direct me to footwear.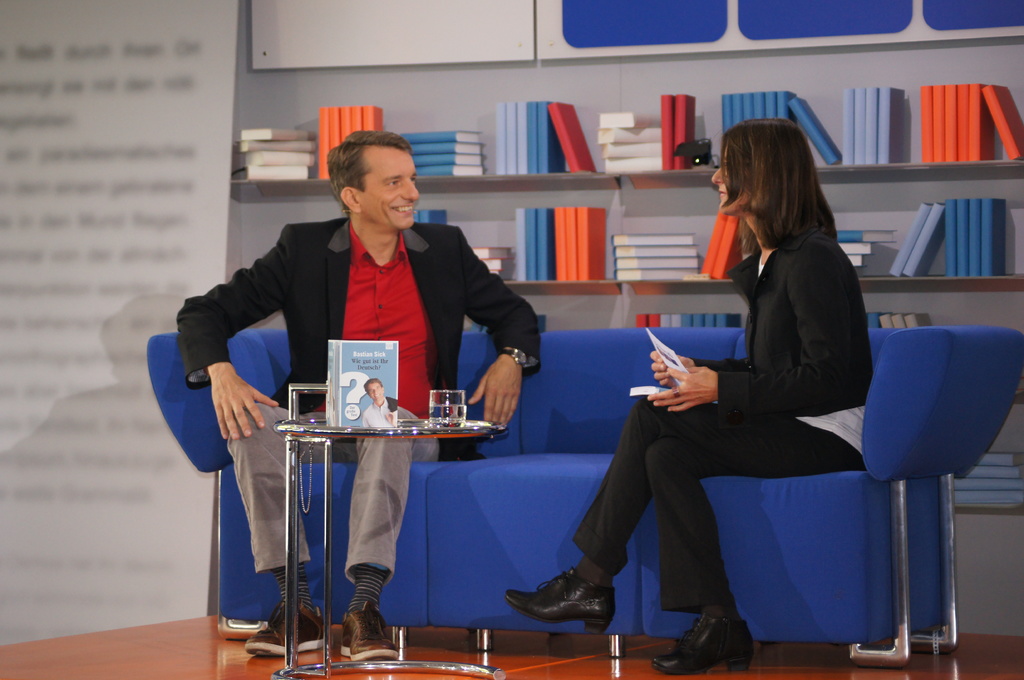
Direction: rect(511, 574, 614, 640).
